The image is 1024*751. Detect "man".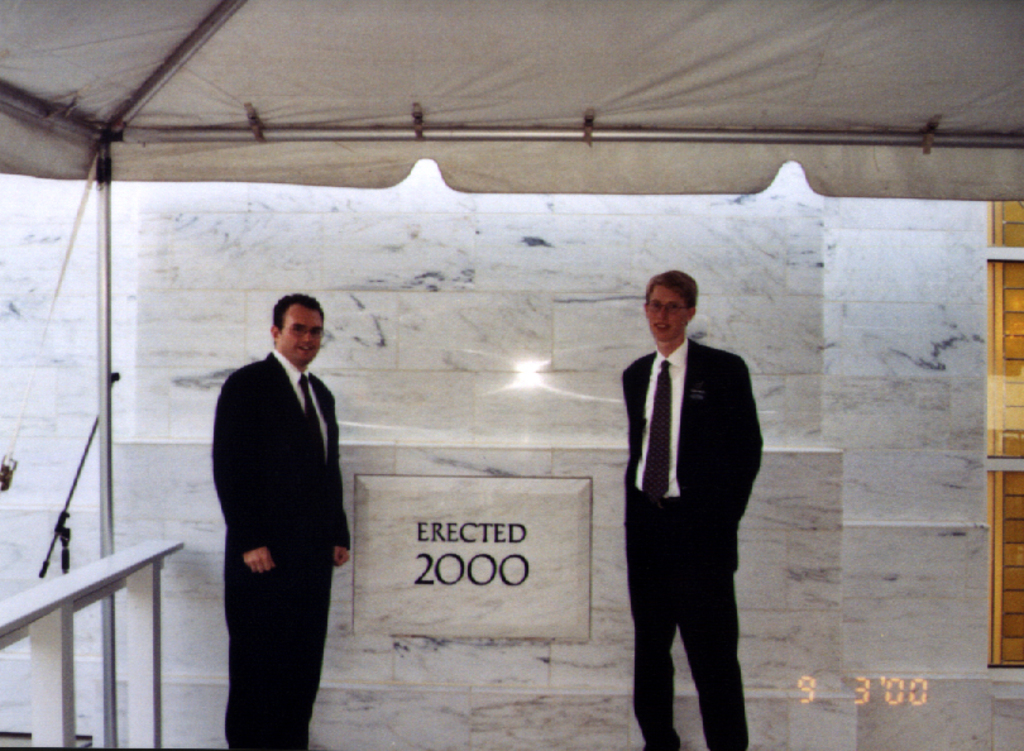
Detection: <region>210, 295, 353, 750</region>.
